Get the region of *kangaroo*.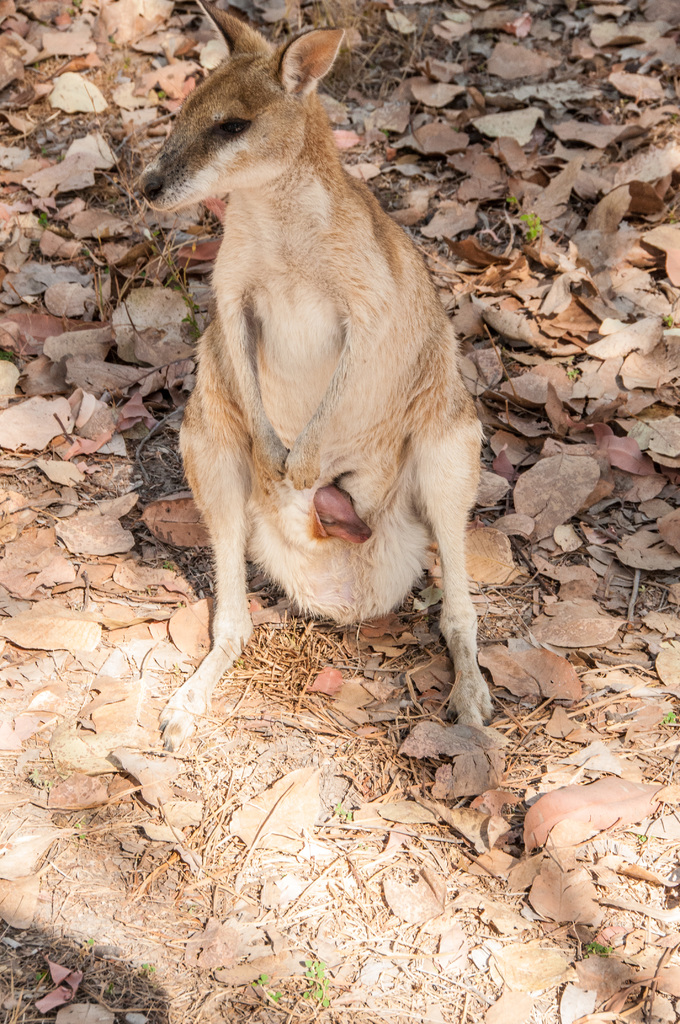
locate(133, 0, 492, 731).
